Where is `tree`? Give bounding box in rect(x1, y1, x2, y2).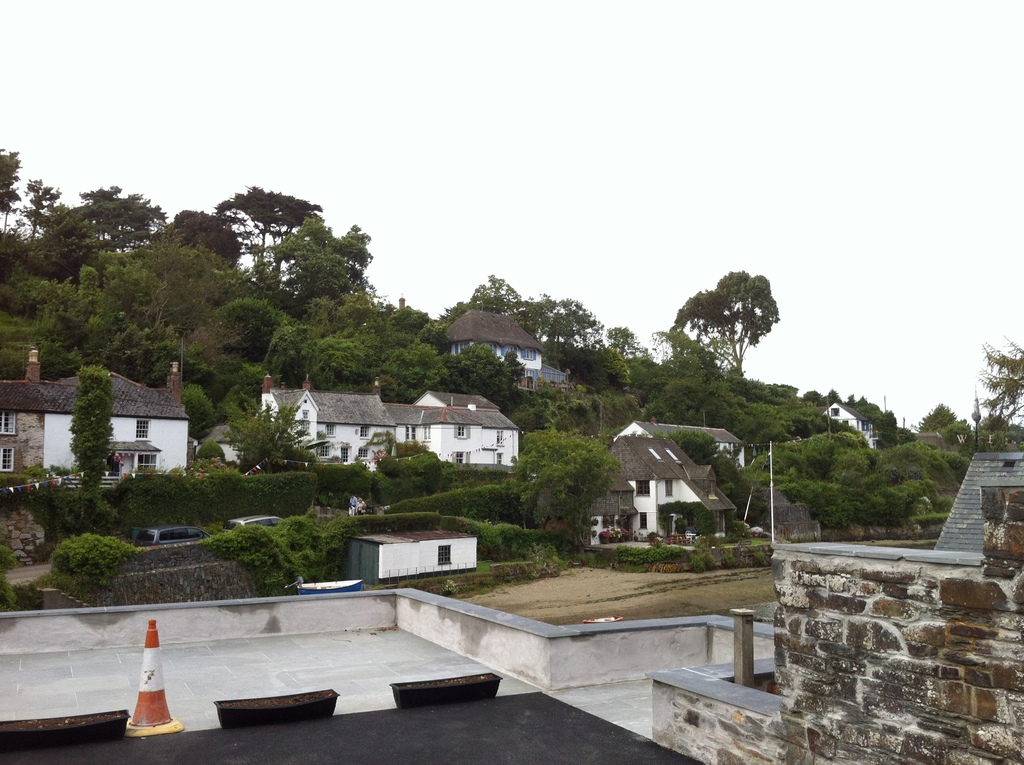
rect(439, 273, 607, 374).
